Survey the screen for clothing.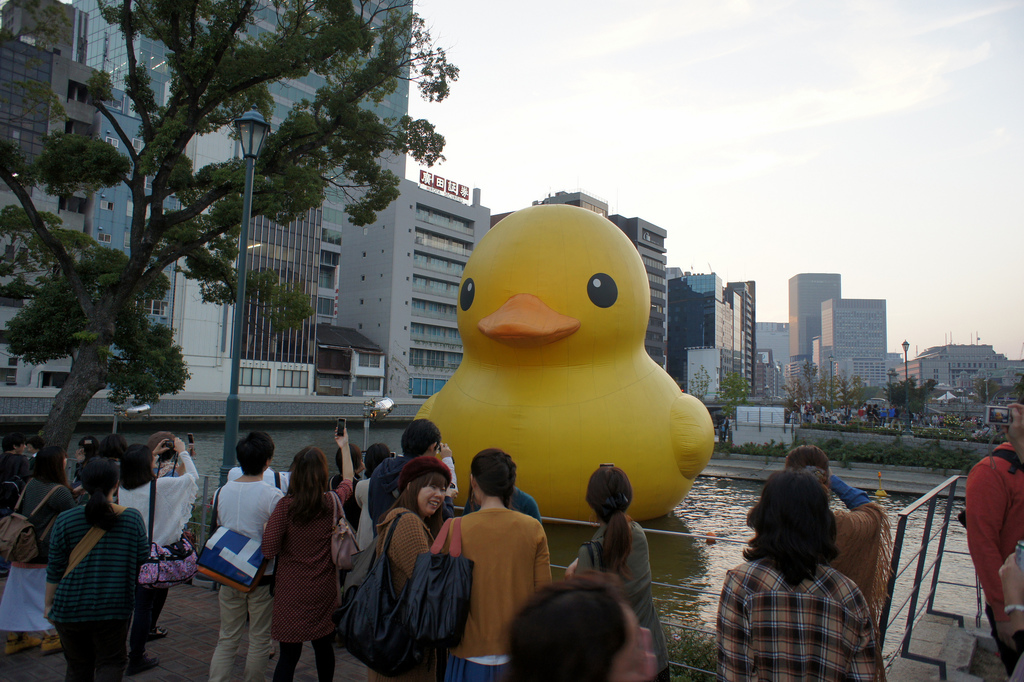
Survey found: [348, 472, 376, 584].
